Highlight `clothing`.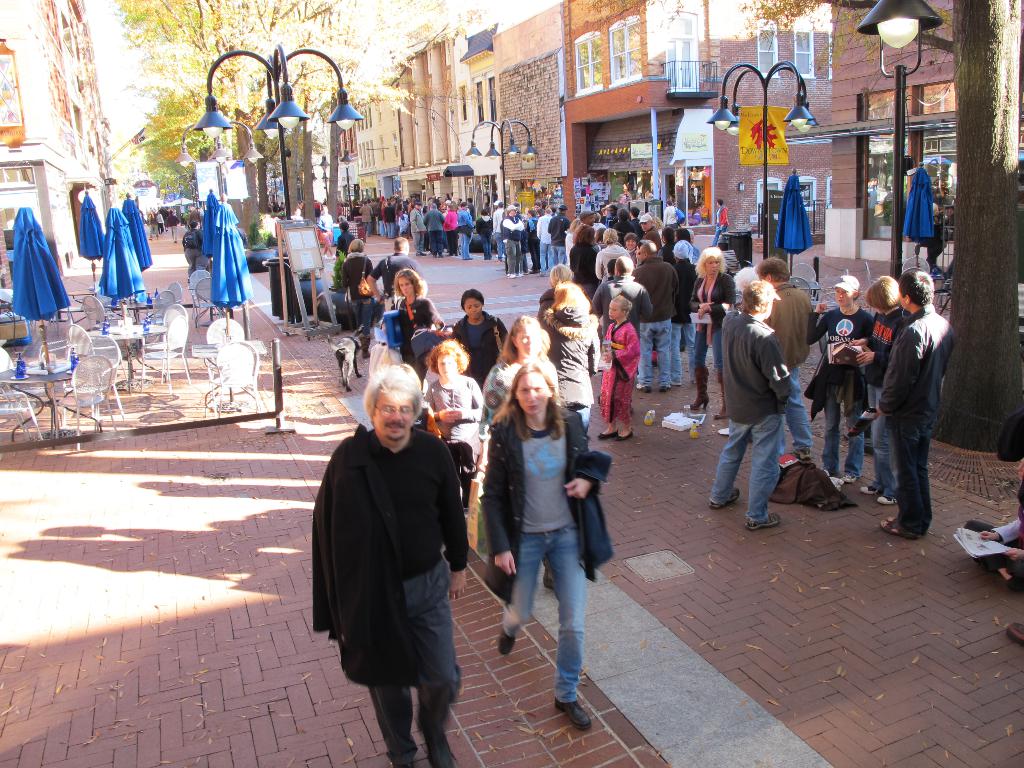
Highlighted region: l=877, t=306, r=954, b=543.
